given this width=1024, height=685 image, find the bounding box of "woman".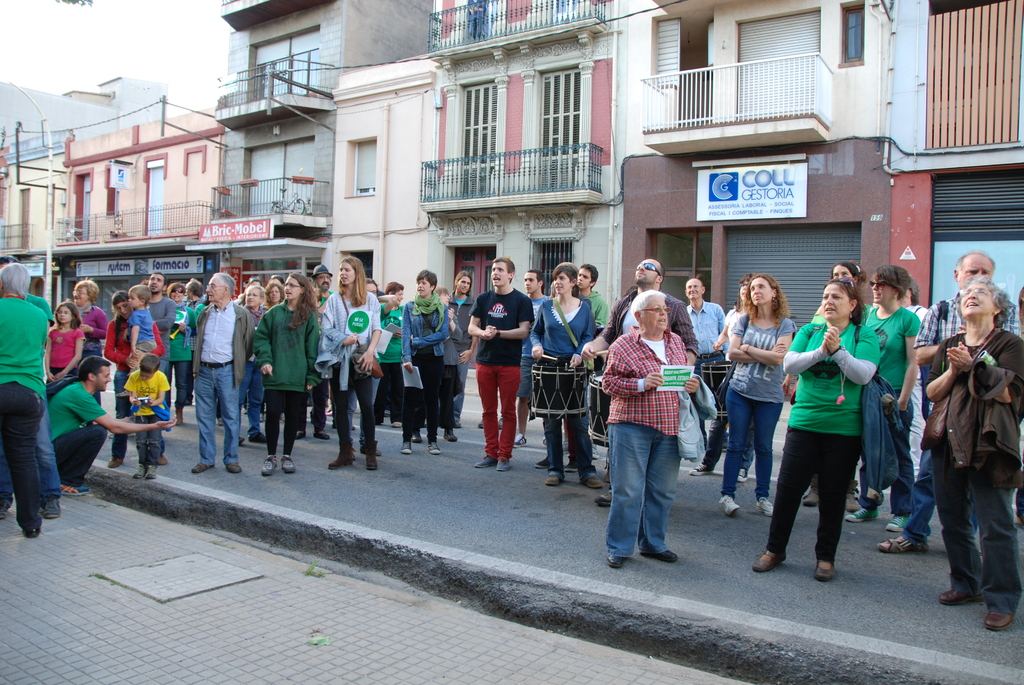
<box>315,255,383,467</box>.
